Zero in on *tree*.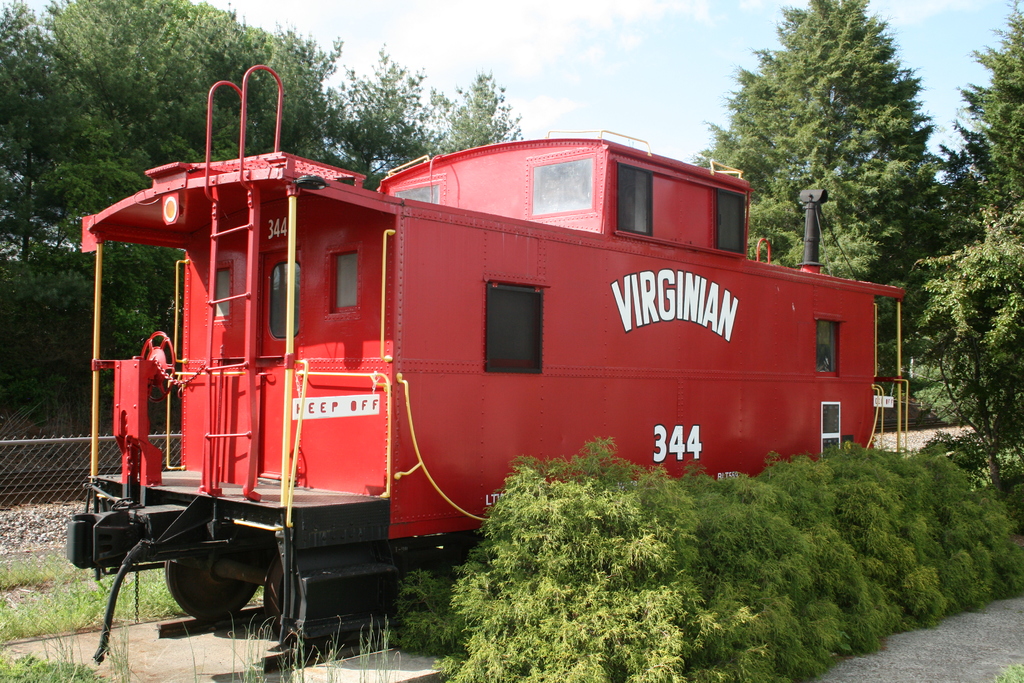
Zeroed in: detection(926, 0, 1023, 213).
